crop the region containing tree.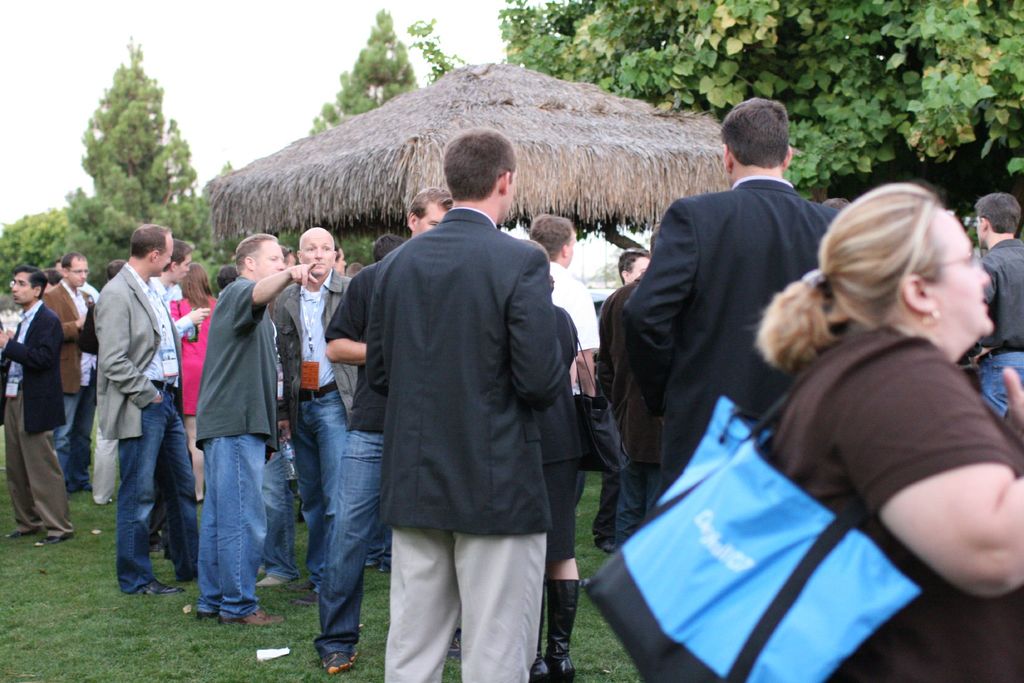
Crop region: BBox(307, 1, 421, 135).
